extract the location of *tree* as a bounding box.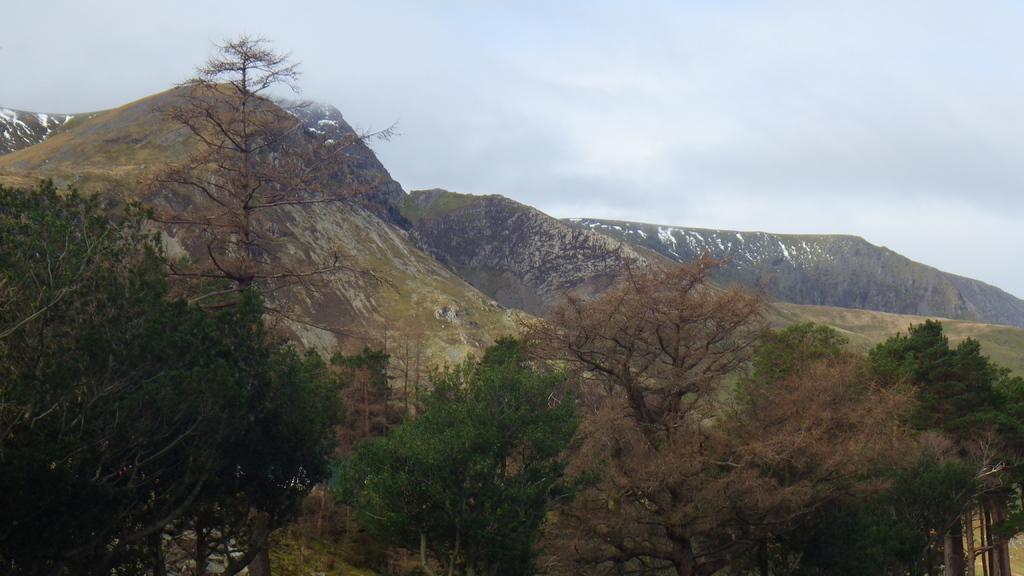
(0,188,349,575).
